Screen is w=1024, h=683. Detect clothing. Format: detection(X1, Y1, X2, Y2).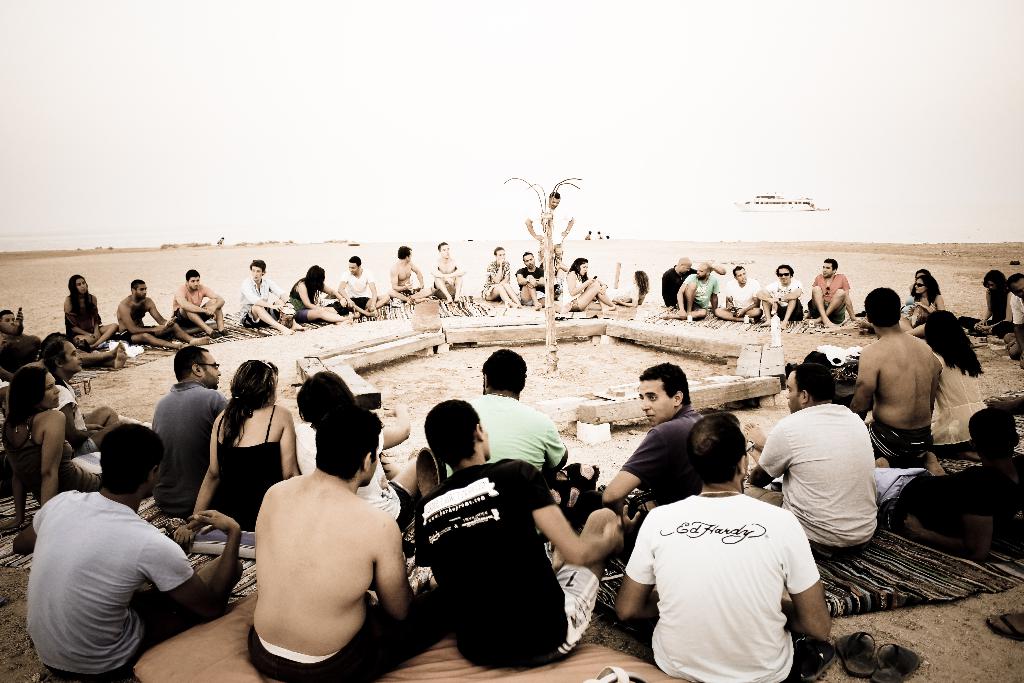
detection(902, 291, 915, 315).
